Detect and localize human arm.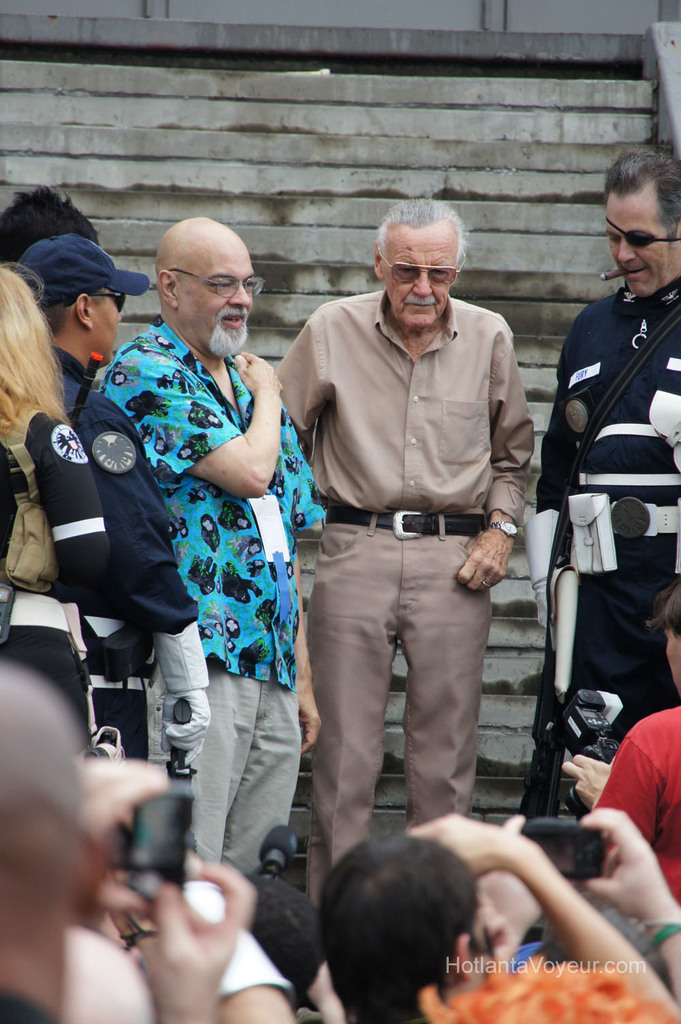
Localized at (x1=104, y1=343, x2=287, y2=495).
